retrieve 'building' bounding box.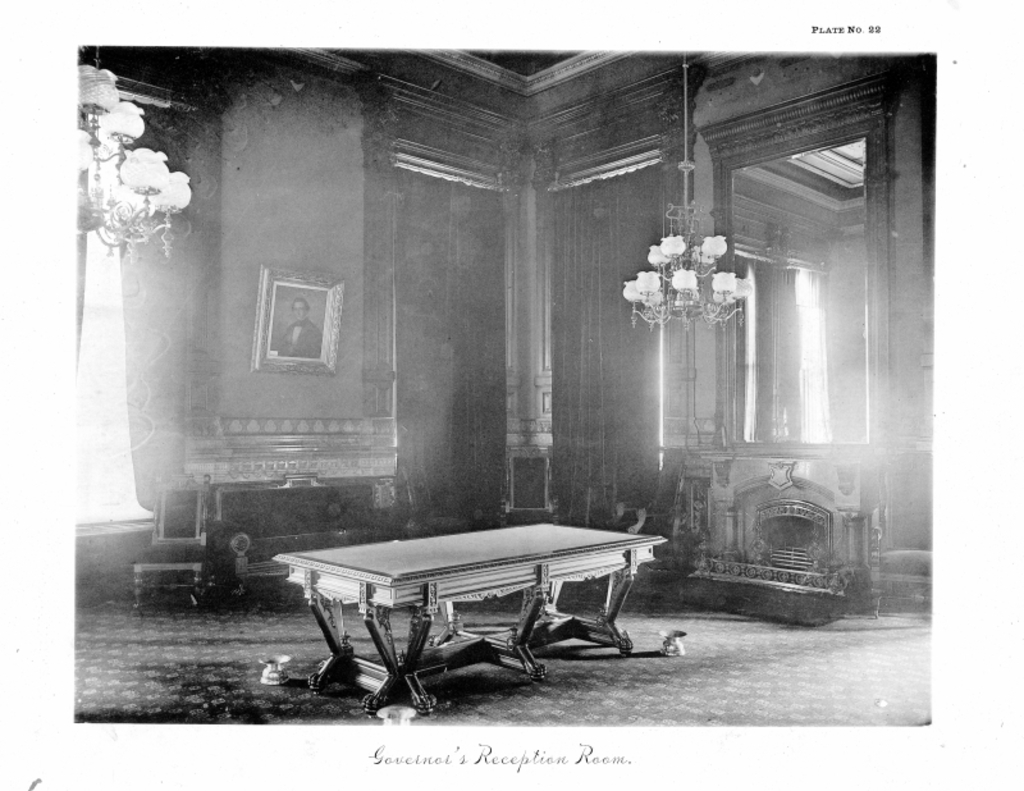
Bounding box: 76:47:934:731.
